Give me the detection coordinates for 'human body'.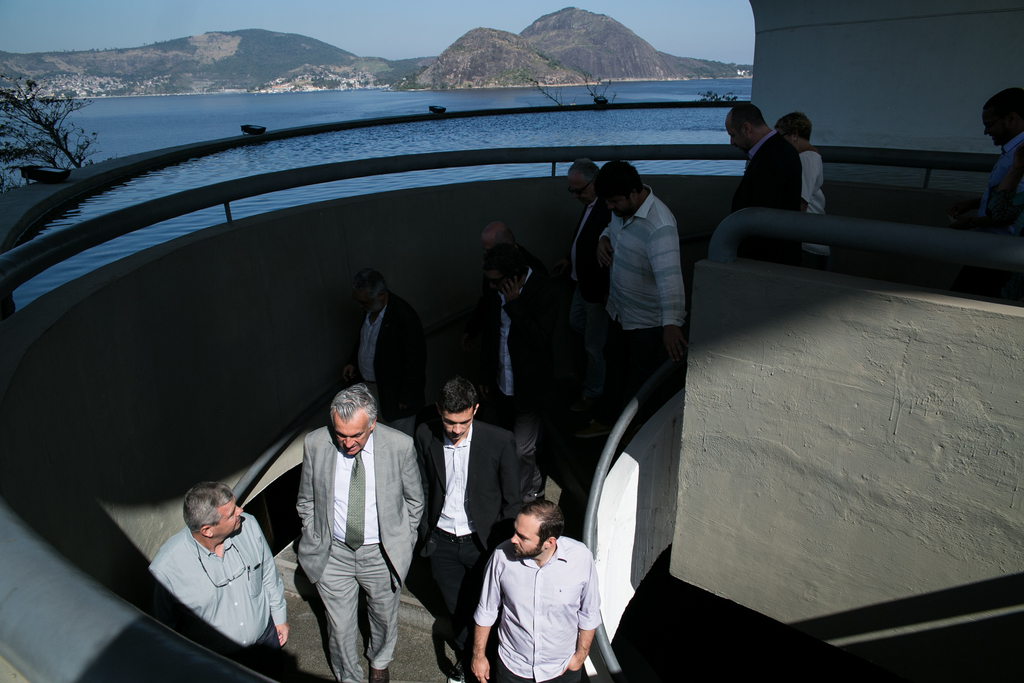
[left=416, top=376, right=520, bottom=682].
